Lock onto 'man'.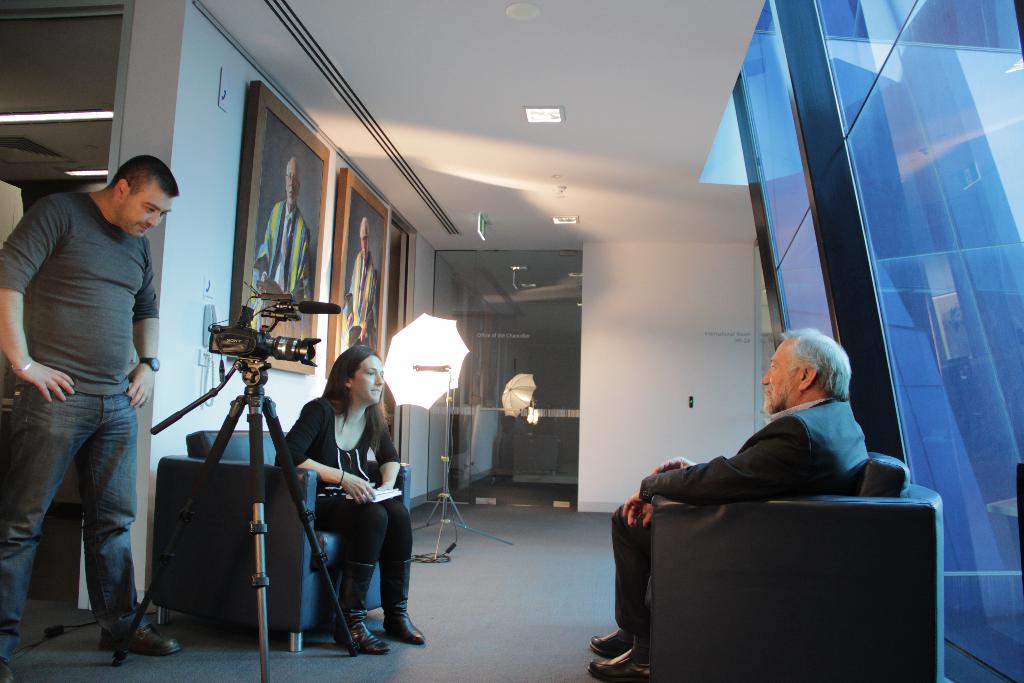
Locked: region(342, 220, 382, 357).
